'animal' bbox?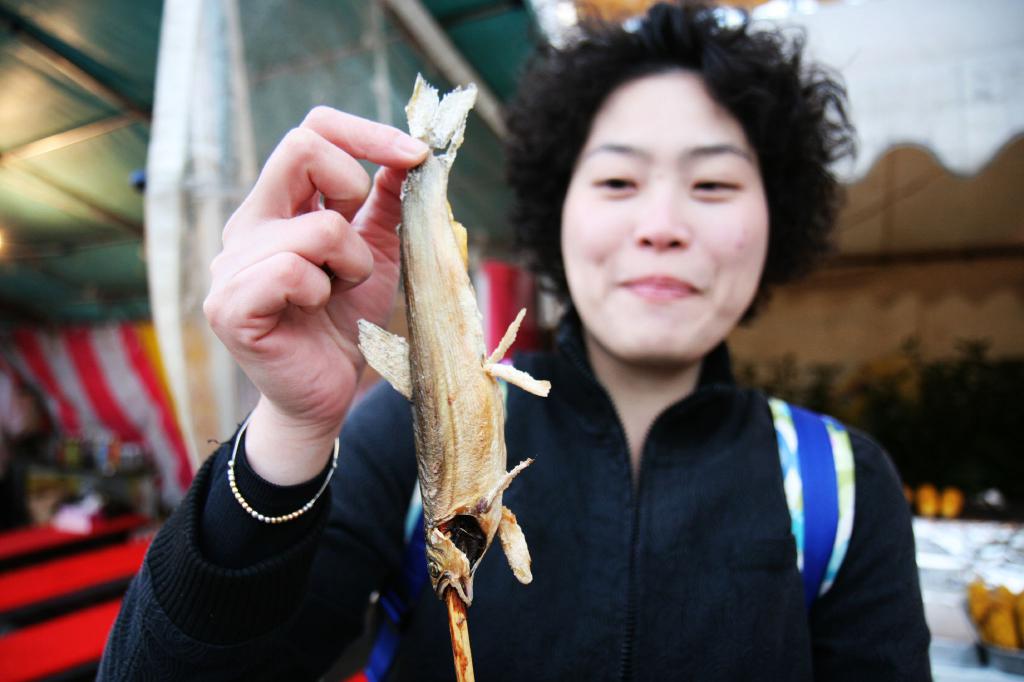
<bbox>356, 77, 550, 606</bbox>
